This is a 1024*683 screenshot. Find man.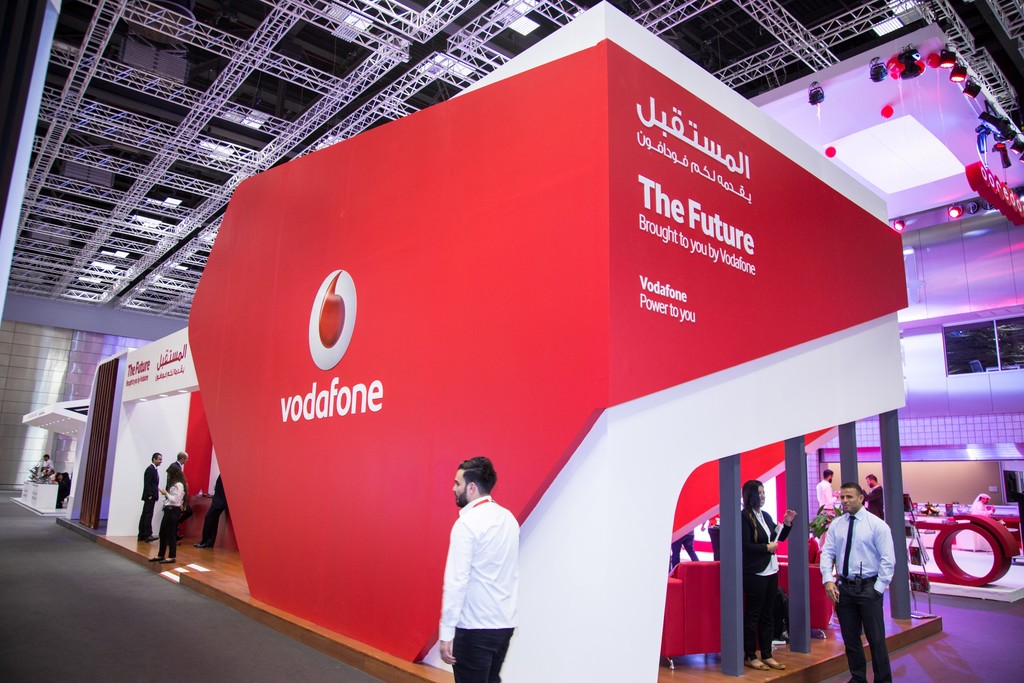
Bounding box: detection(165, 453, 189, 482).
